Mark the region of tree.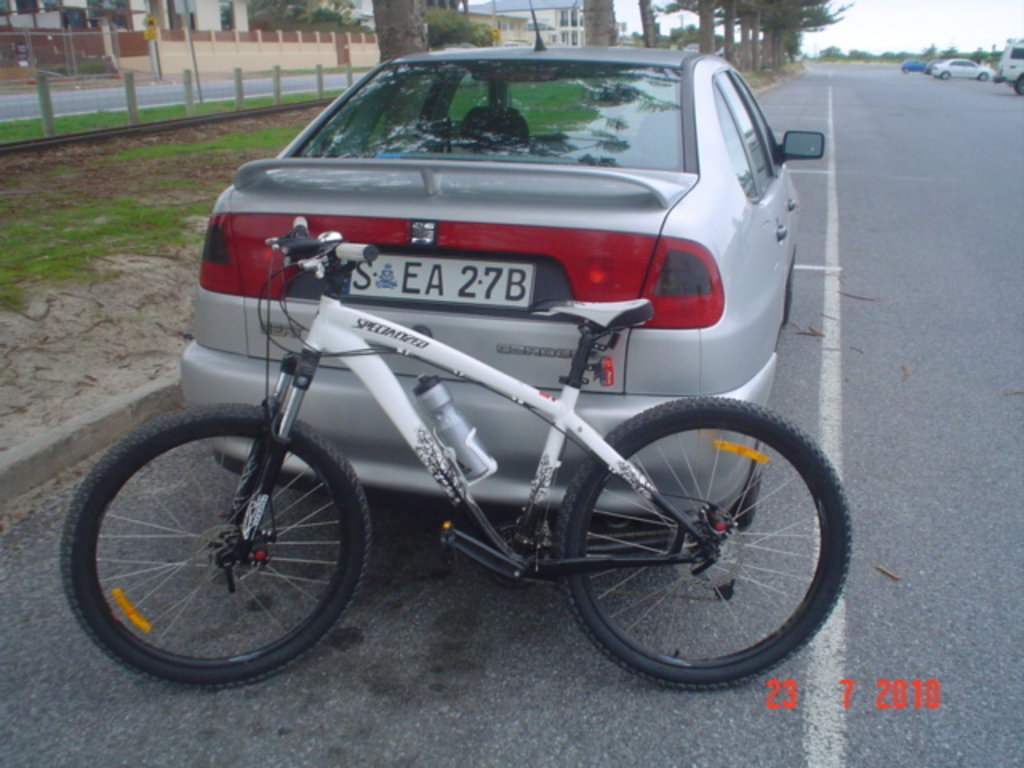
Region: (left=850, top=50, right=875, bottom=58).
